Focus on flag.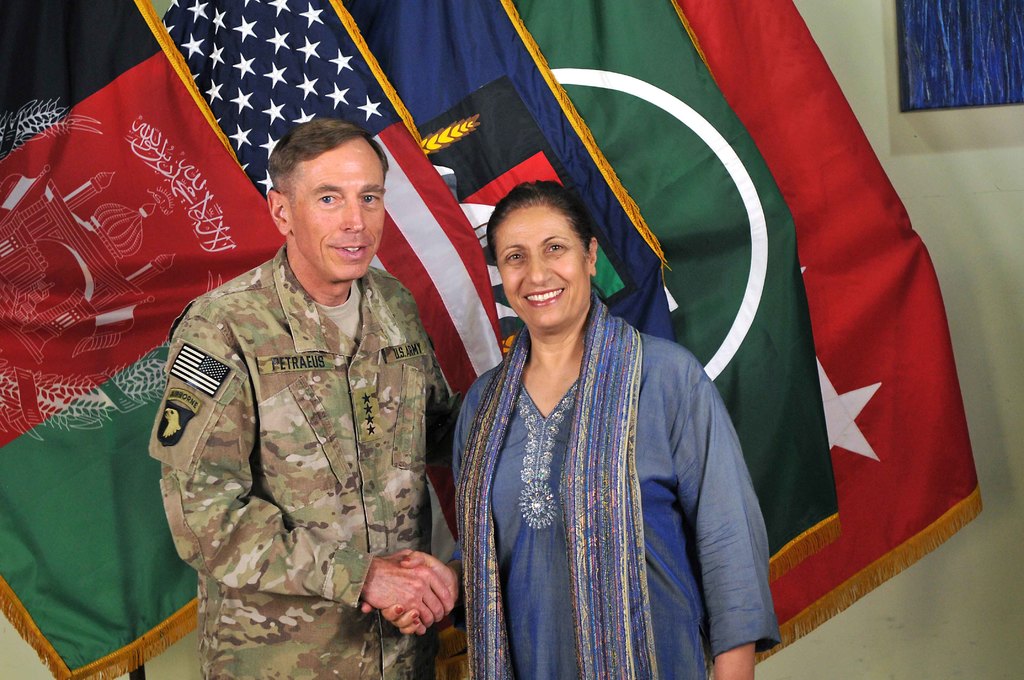
Focused at crop(515, 0, 845, 583).
